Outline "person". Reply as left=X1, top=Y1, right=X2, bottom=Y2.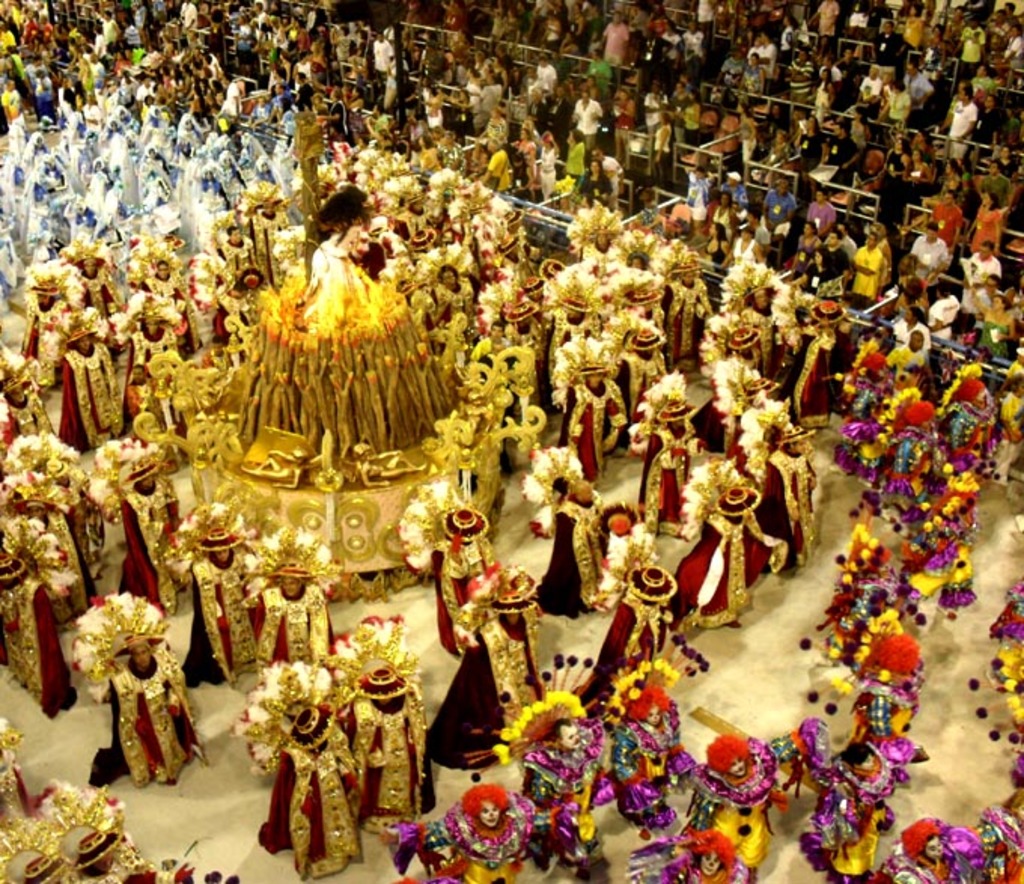
left=437, top=501, right=503, bottom=657.
